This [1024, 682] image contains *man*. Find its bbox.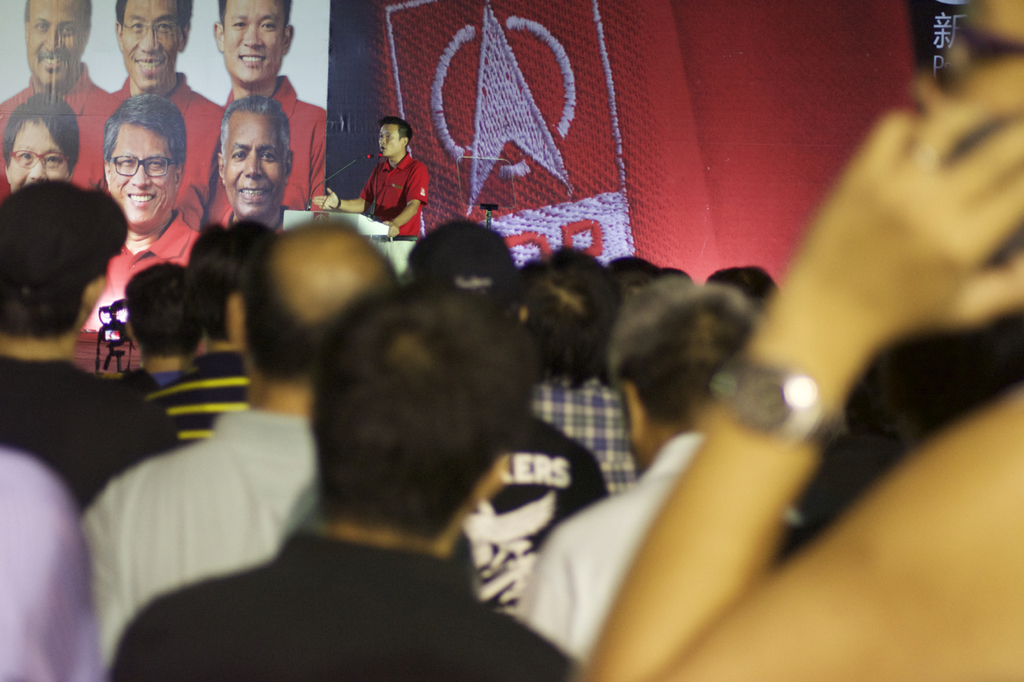
110:0:223:194.
